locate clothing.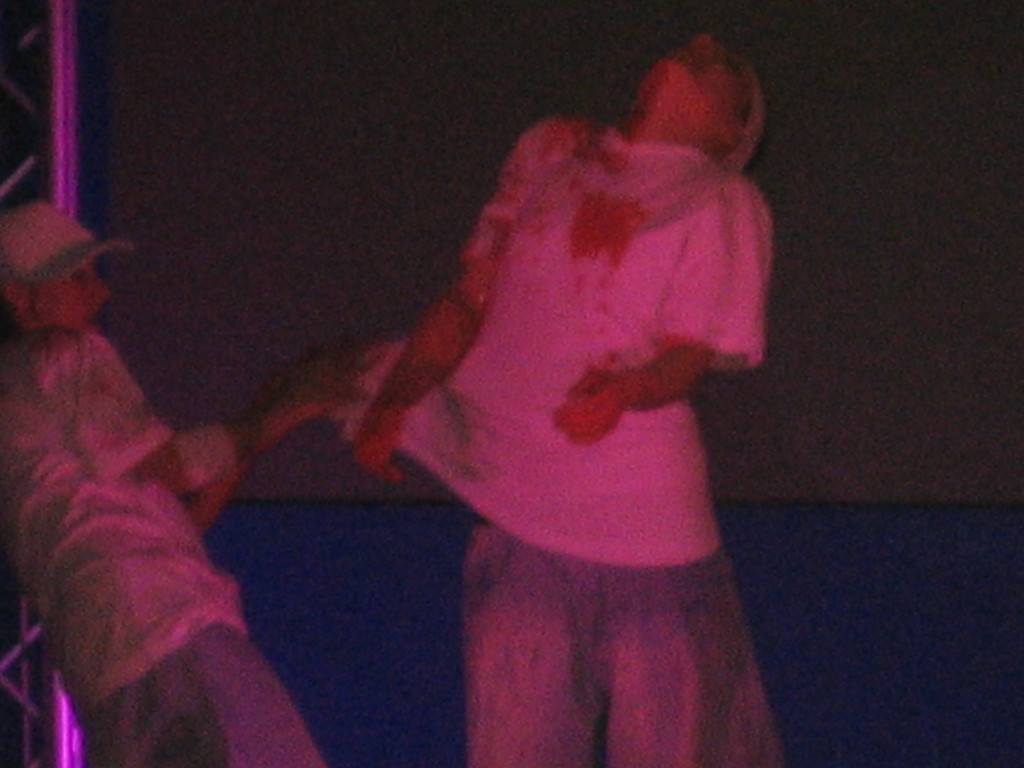
Bounding box: pyautogui.locateOnScreen(11, 175, 281, 748).
